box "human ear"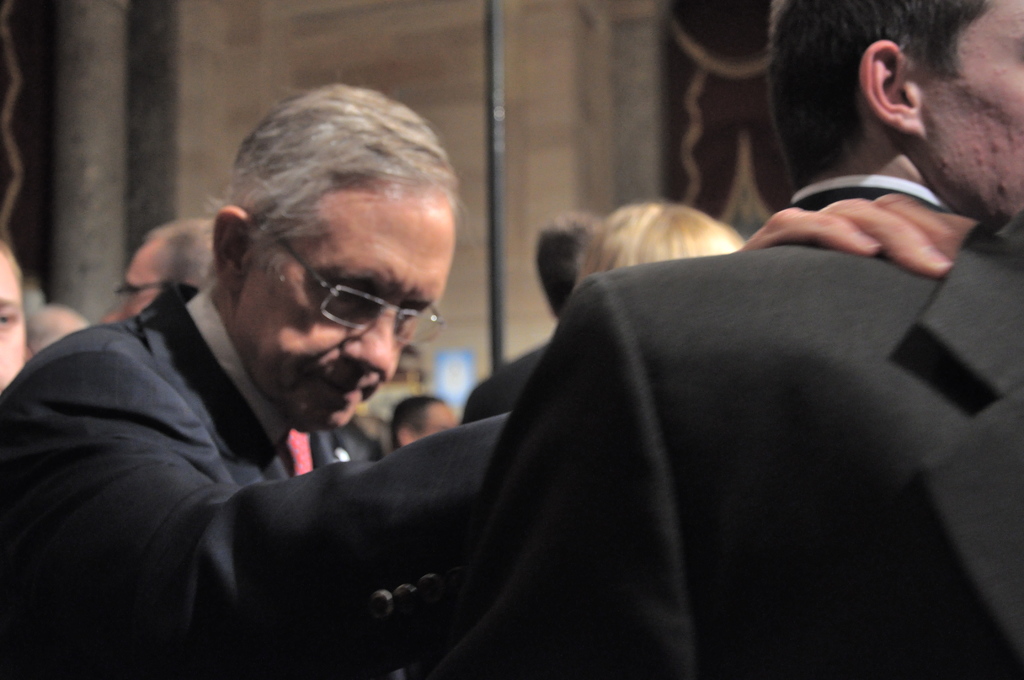
box=[214, 202, 252, 298]
